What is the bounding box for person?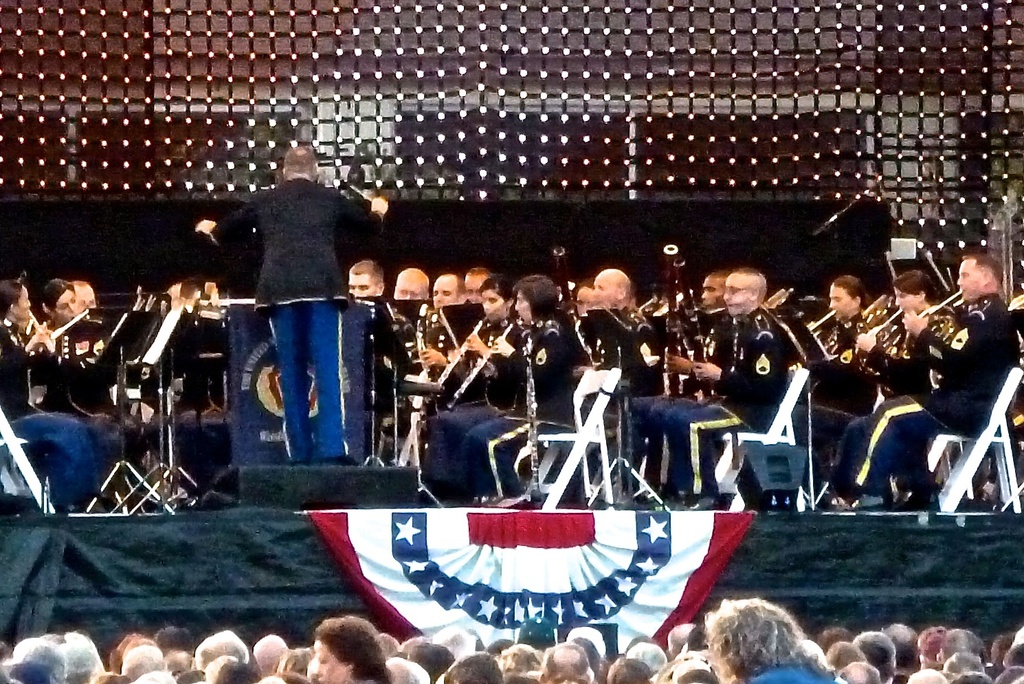
crop(3, 278, 69, 478).
